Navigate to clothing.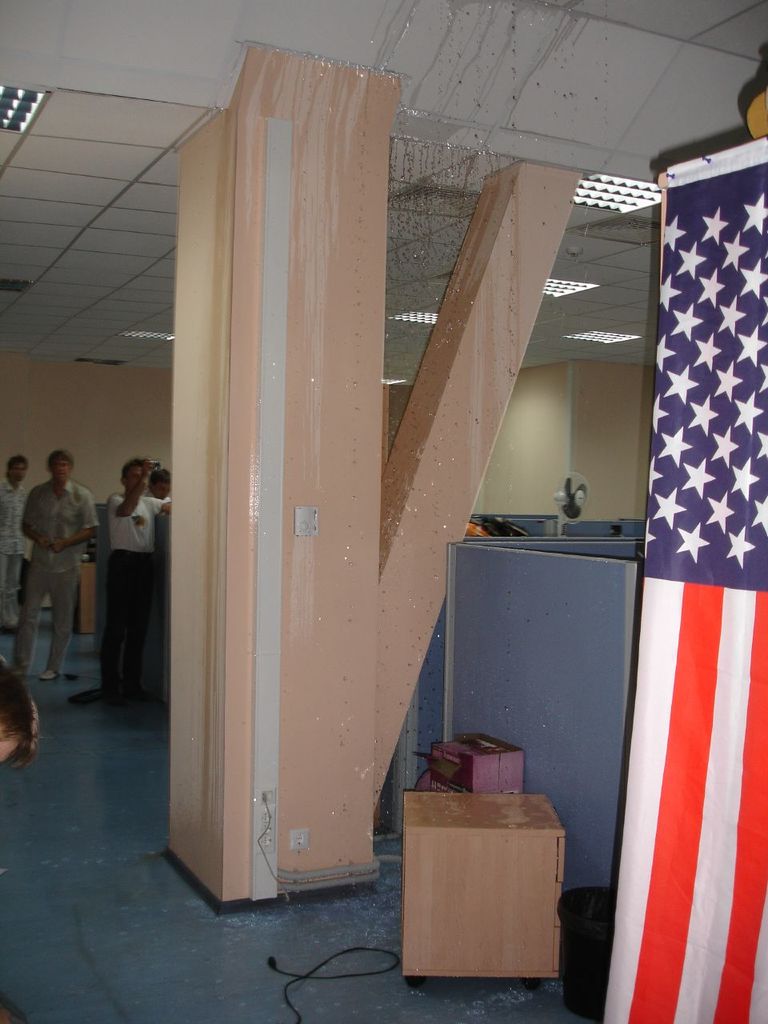
Navigation target: box(0, 474, 29, 625).
